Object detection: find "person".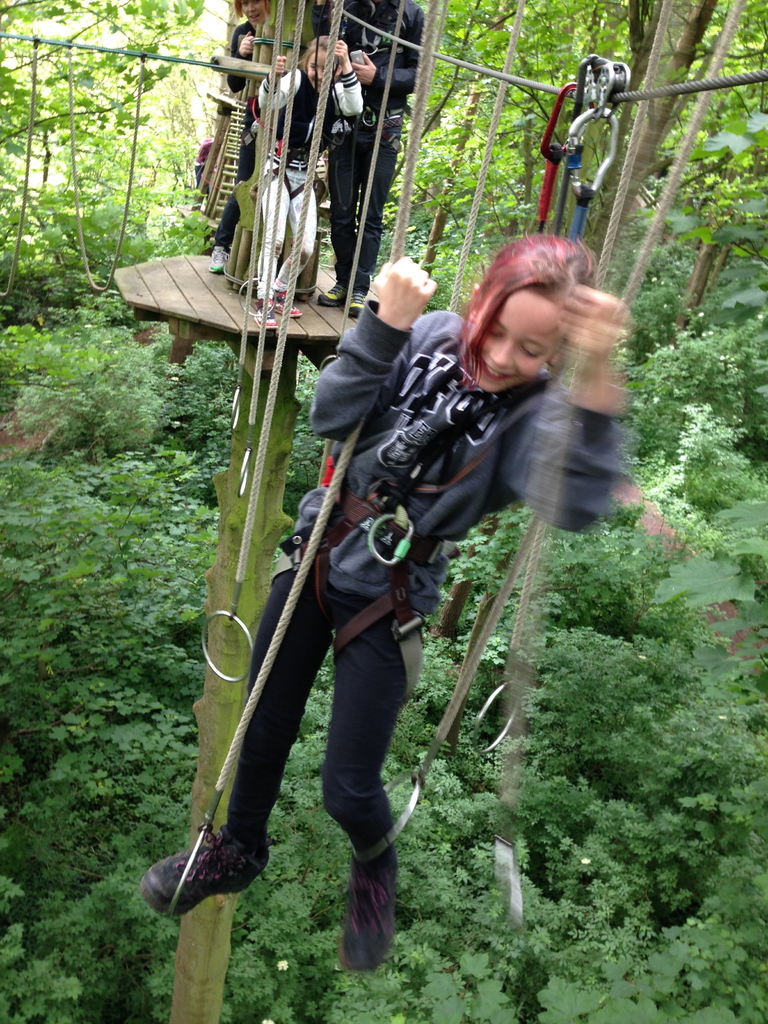
crop(310, 0, 434, 325).
